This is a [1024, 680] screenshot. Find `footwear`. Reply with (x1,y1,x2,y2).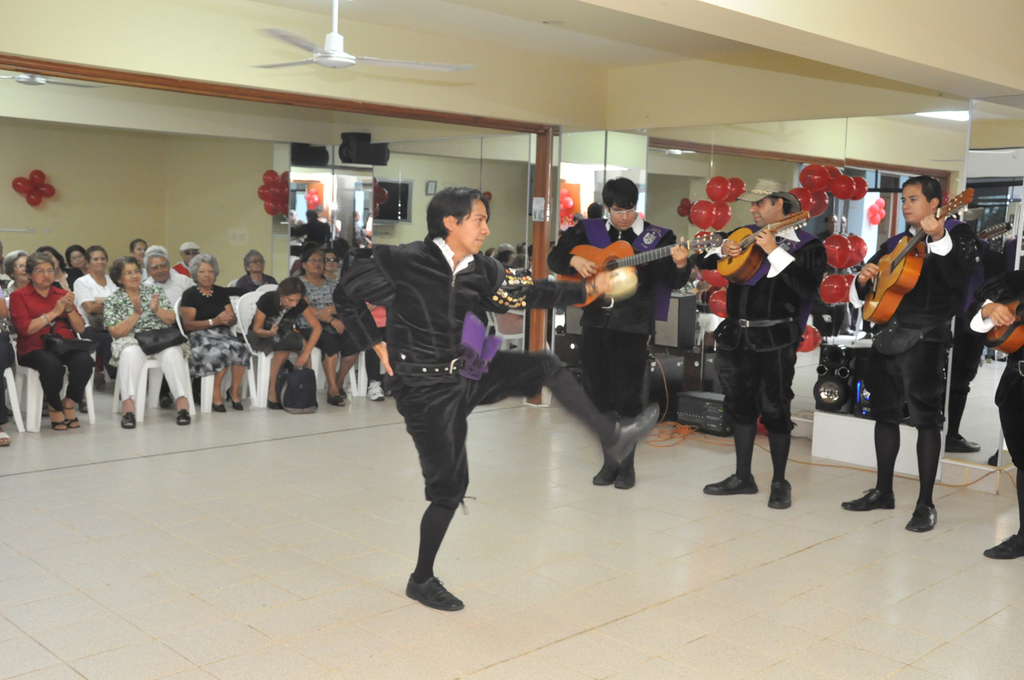
(214,403,227,414).
